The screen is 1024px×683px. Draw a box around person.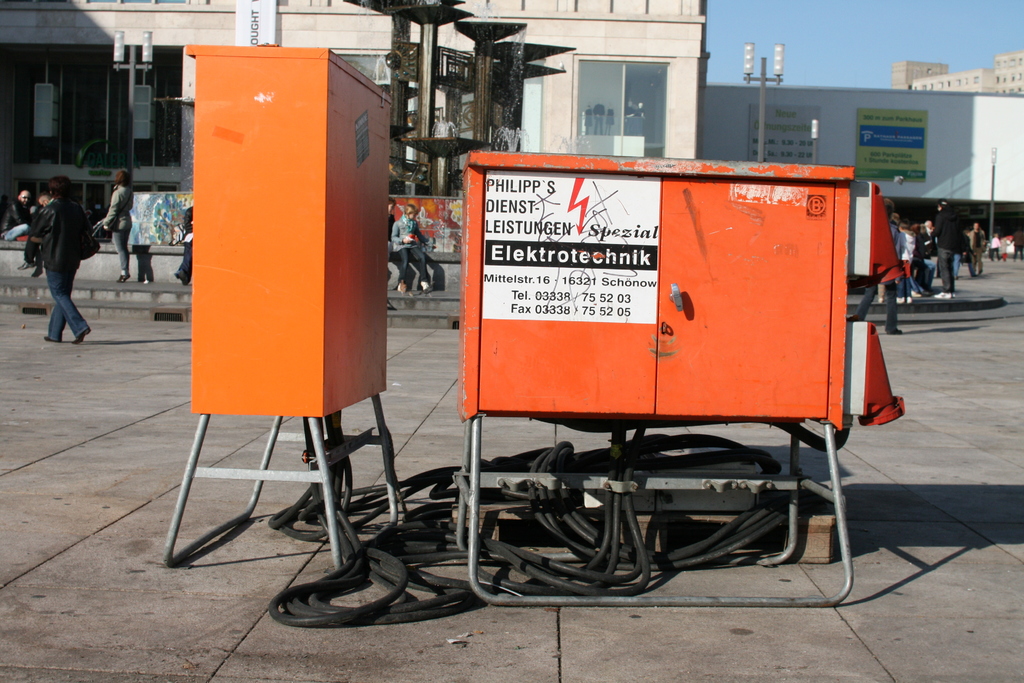
(x1=1014, y1=230, x2=1023, y2=261).
